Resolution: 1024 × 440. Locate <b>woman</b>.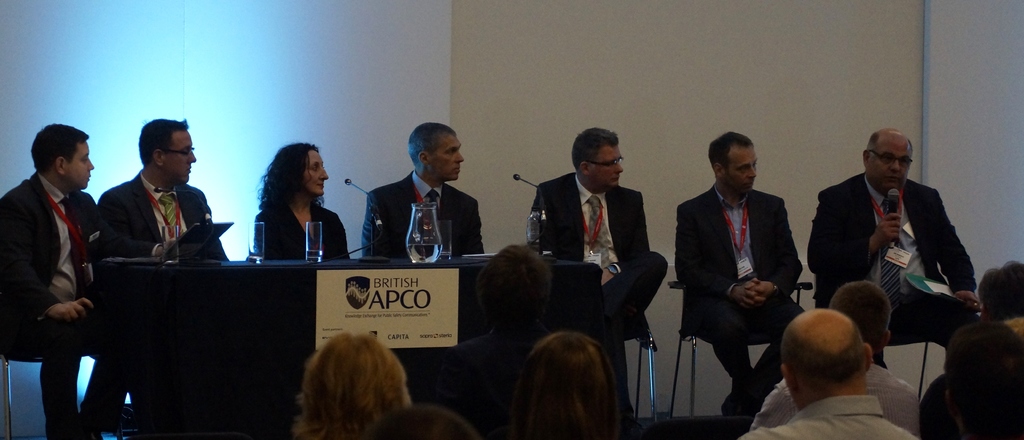
left=289, top=329, right=416, bottom=439.
